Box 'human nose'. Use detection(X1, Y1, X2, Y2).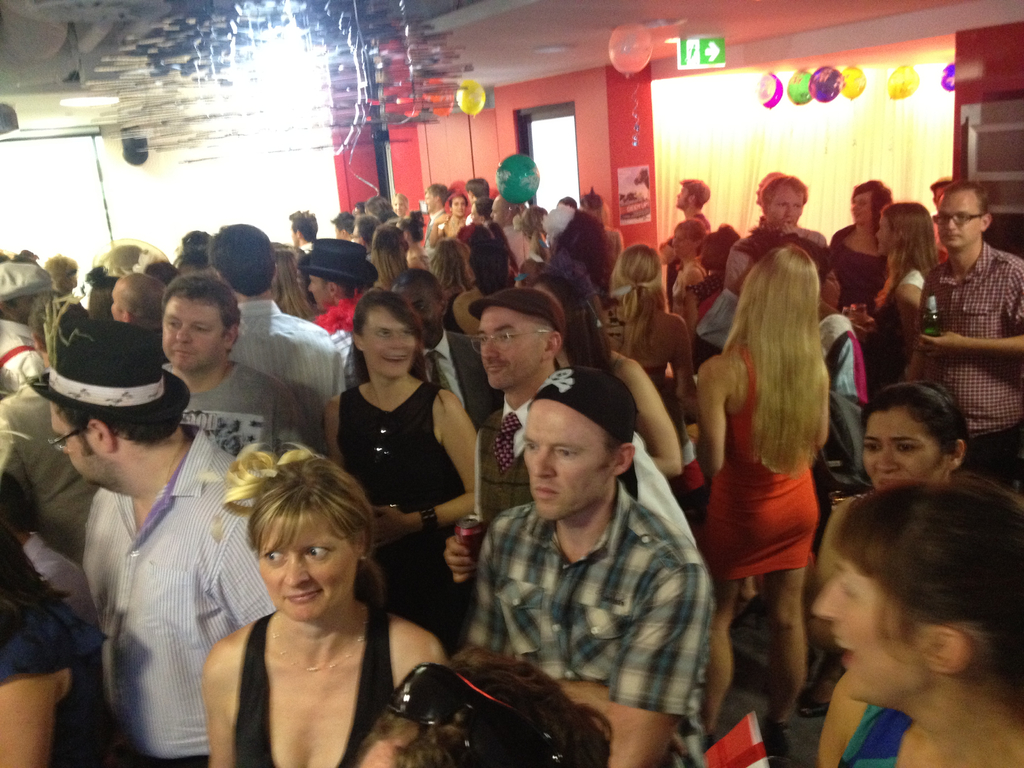
detection(948, 218, 959, 230).
